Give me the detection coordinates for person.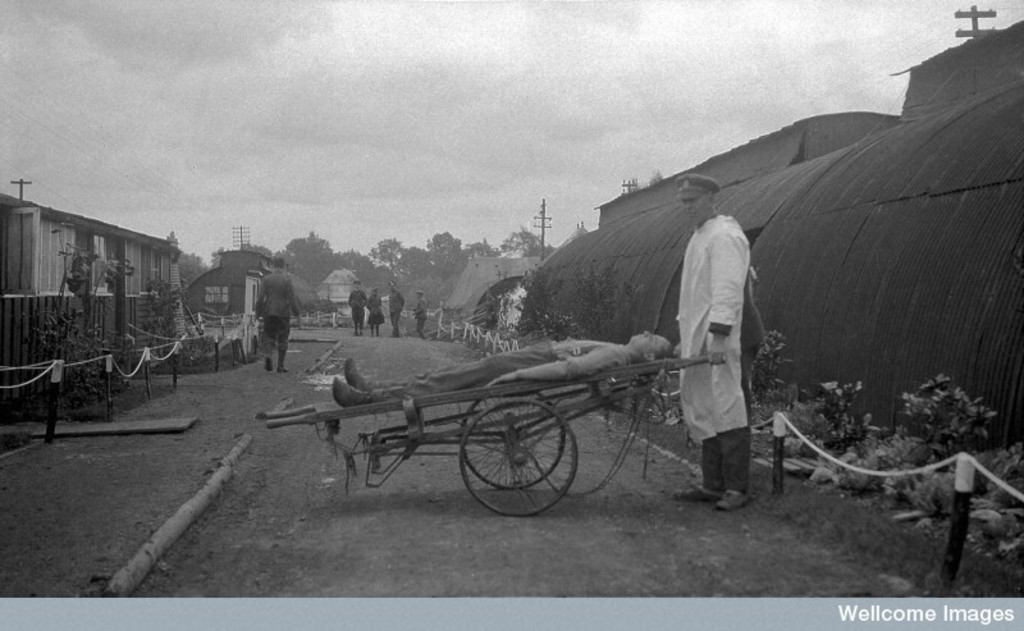
384 280 402 333.
